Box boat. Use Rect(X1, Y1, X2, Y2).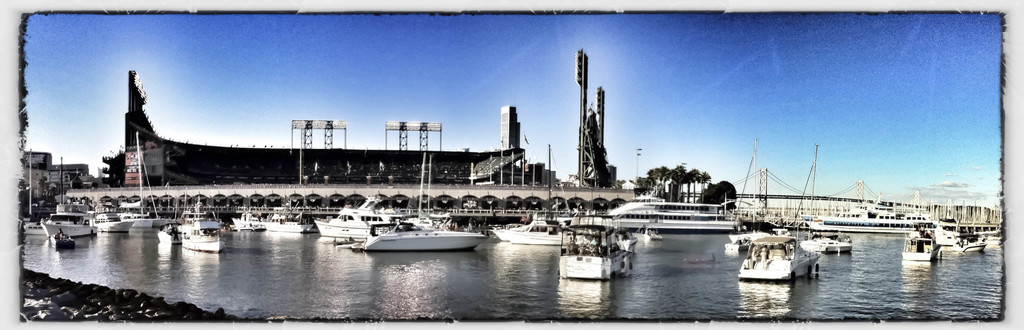
Rect(558, 219, 636, 282).
